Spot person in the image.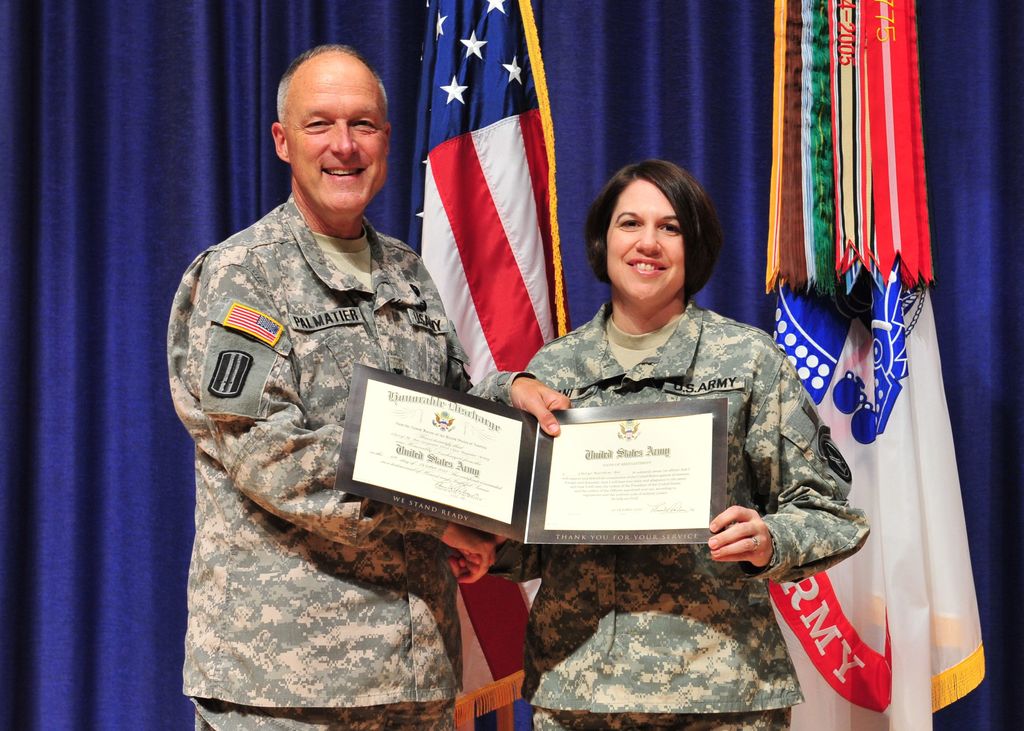
person found at bbox=[449, 159, 869, 730].
